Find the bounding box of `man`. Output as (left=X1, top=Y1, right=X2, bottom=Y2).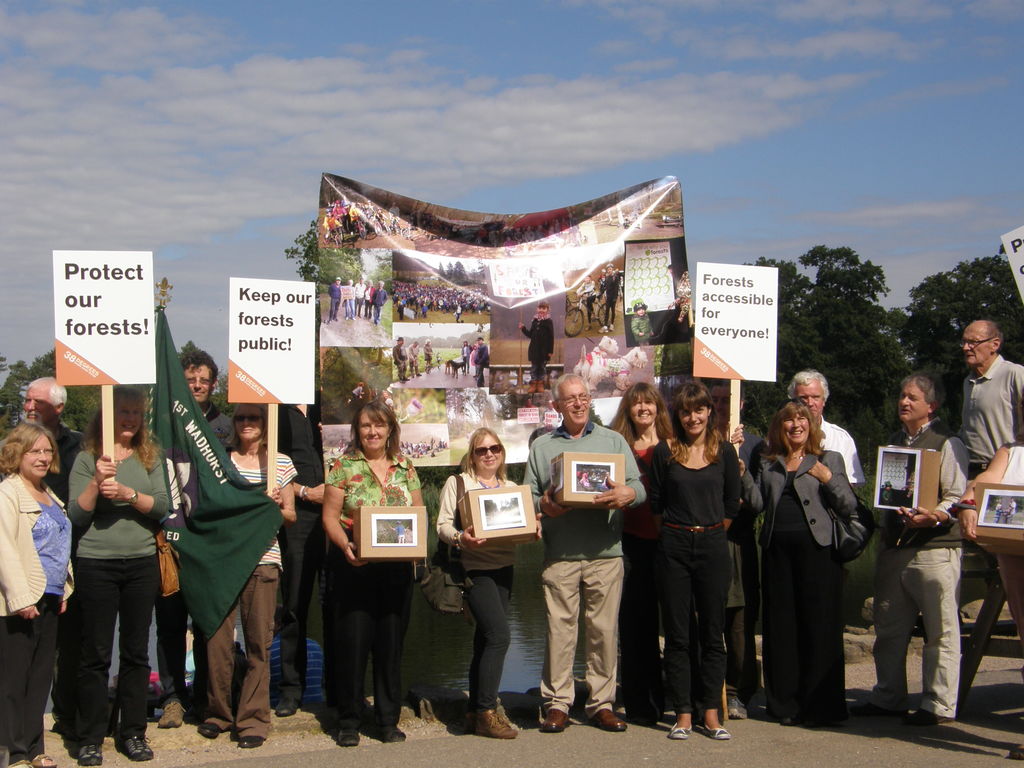
(left=521, top=374, right=648, bottom=733).
